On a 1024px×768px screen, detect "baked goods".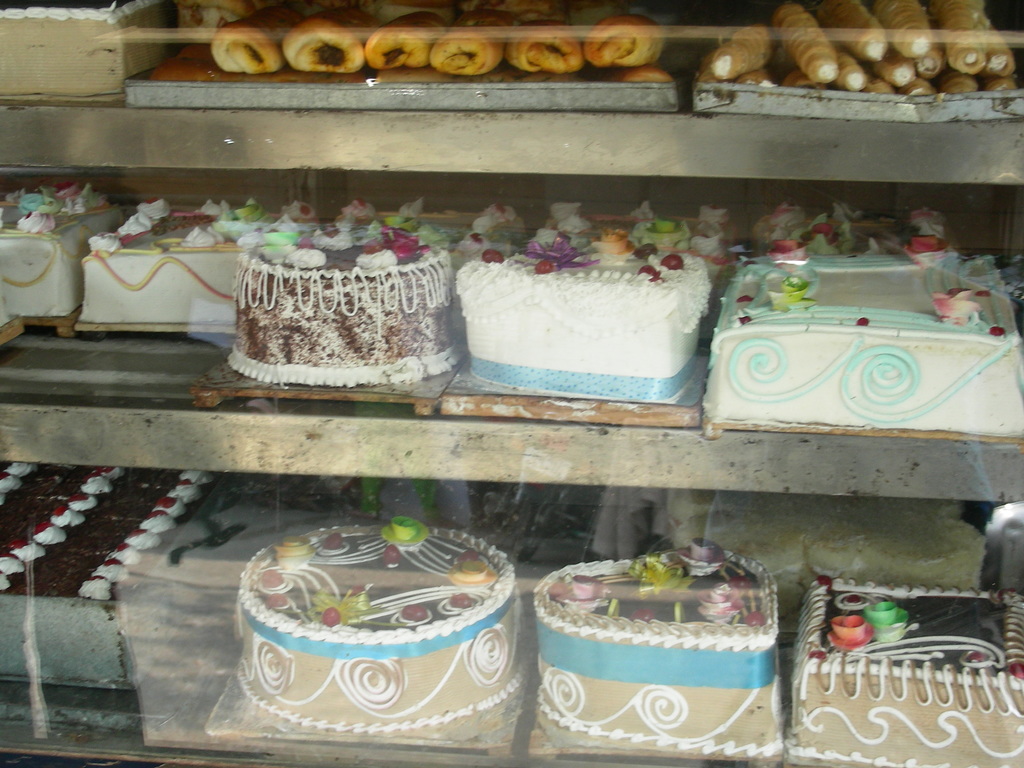
[531, 534, 785, 757].
